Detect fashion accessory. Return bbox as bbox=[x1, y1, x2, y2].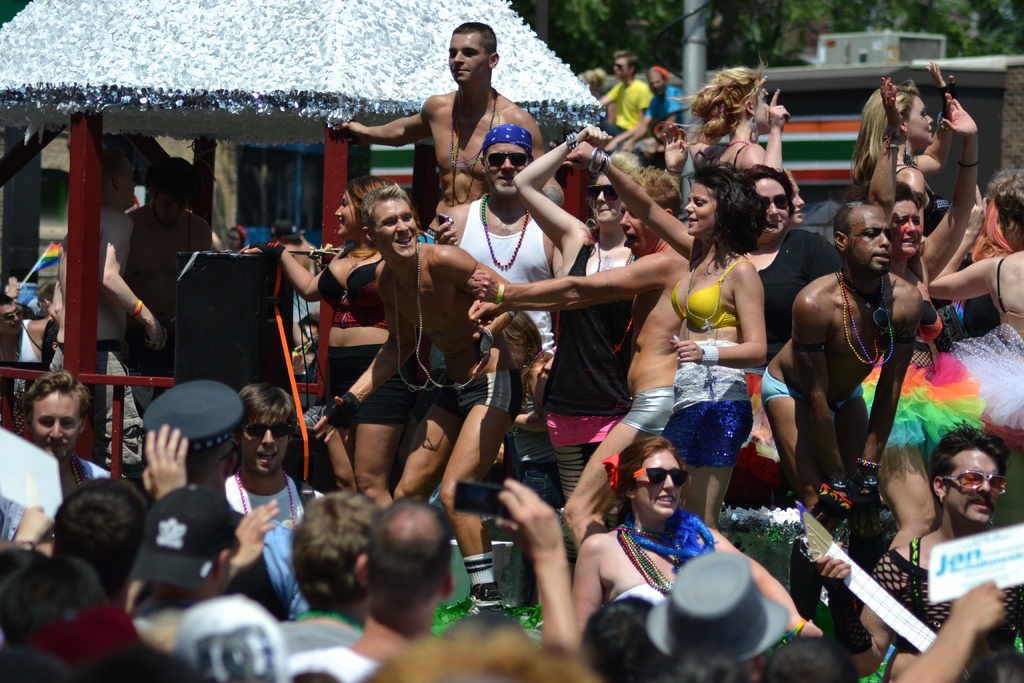
bbox=[479, 199, 533, 272].
